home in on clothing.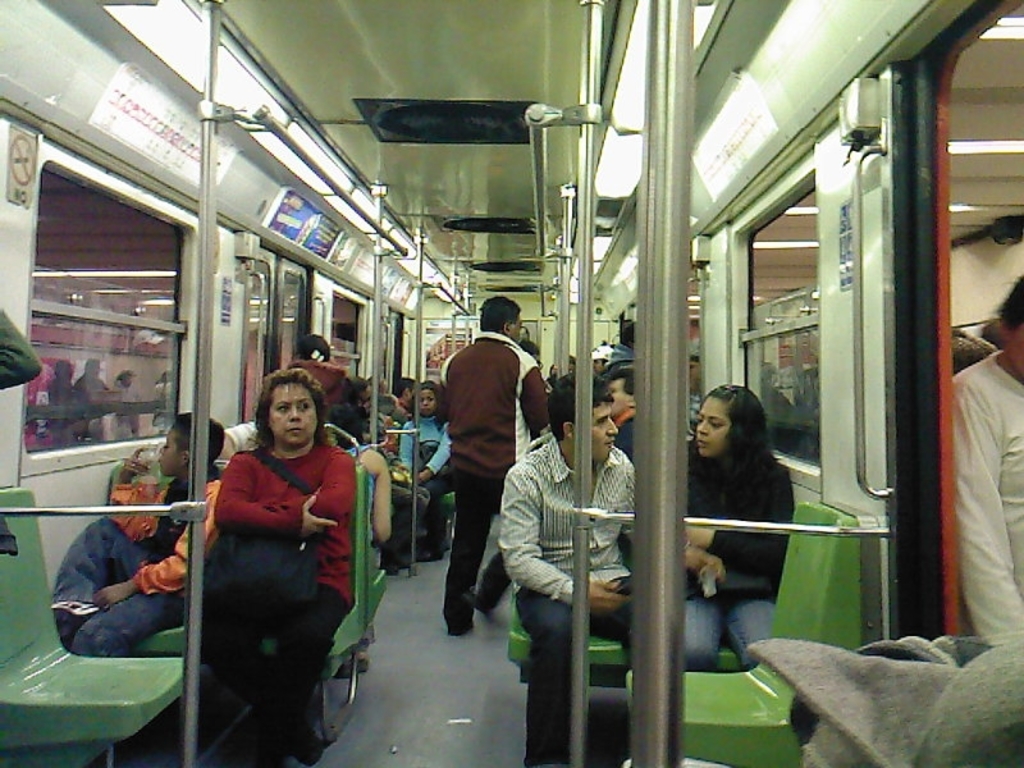
Homed in at <box>681,433,778,663</box>.
